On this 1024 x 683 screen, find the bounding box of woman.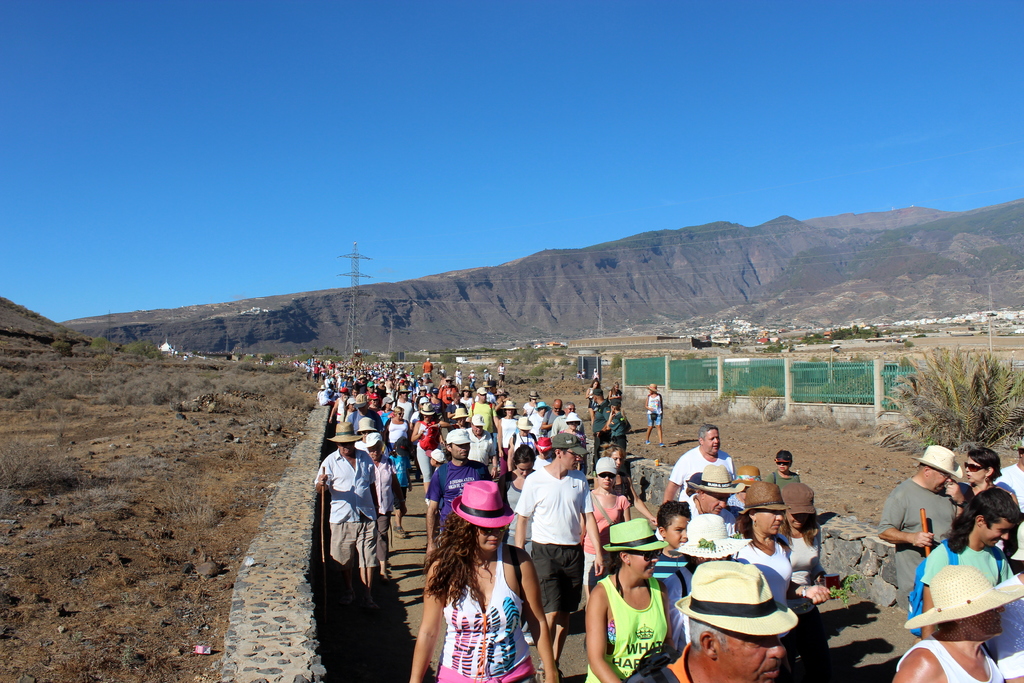
Bounding box: [783,479,846,653].
